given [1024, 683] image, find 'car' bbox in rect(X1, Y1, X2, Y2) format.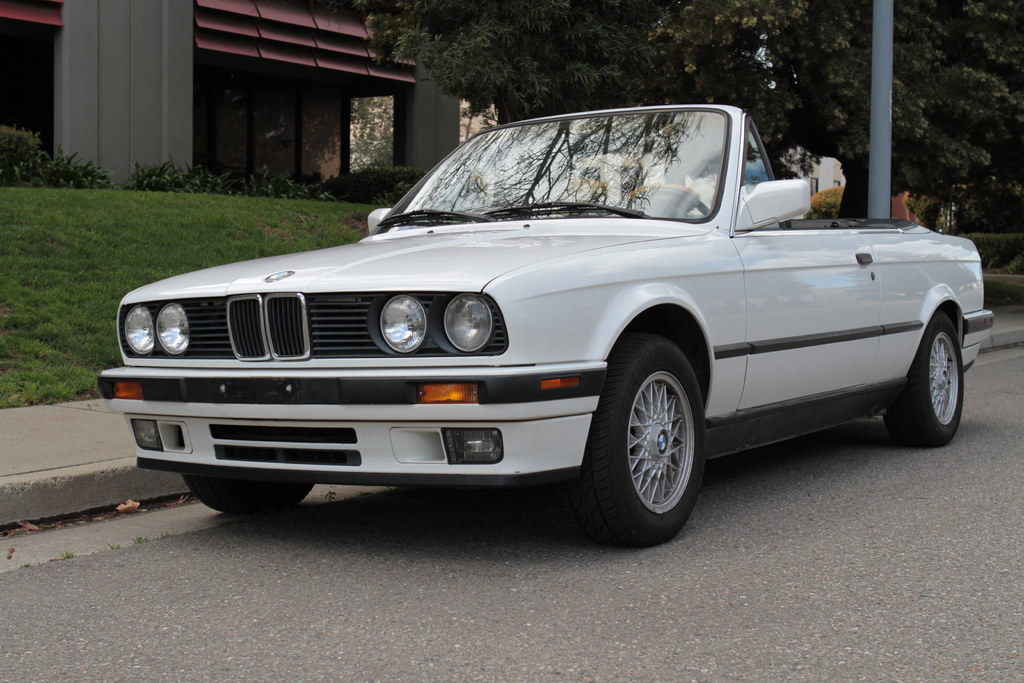
rect(102, 110, 997, 538).
